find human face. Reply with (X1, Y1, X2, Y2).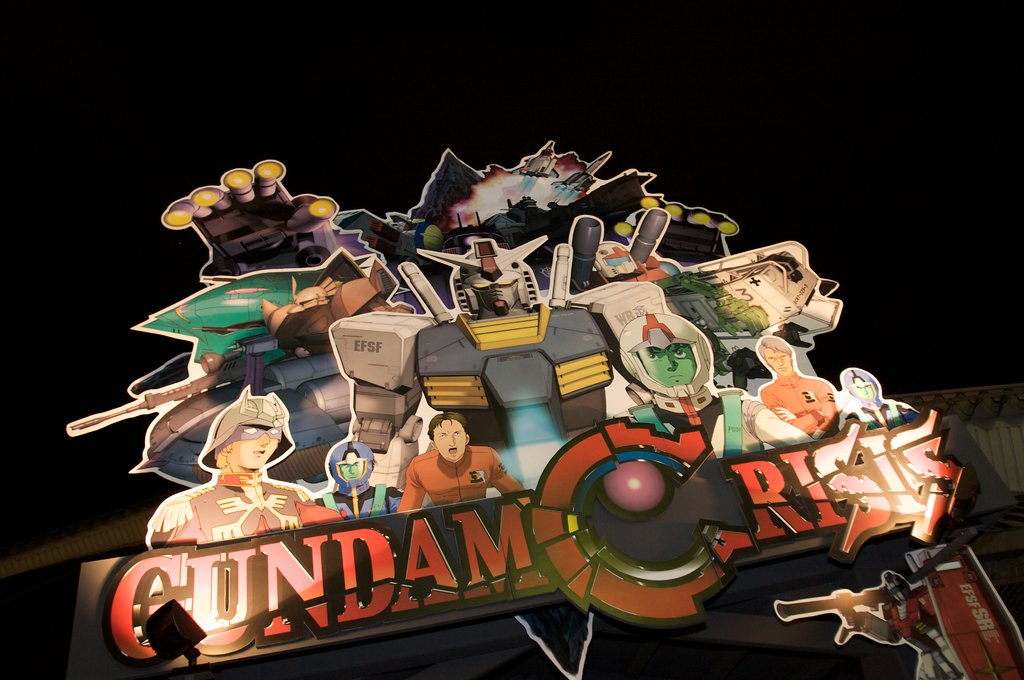
(637, 331, 694, 387).
